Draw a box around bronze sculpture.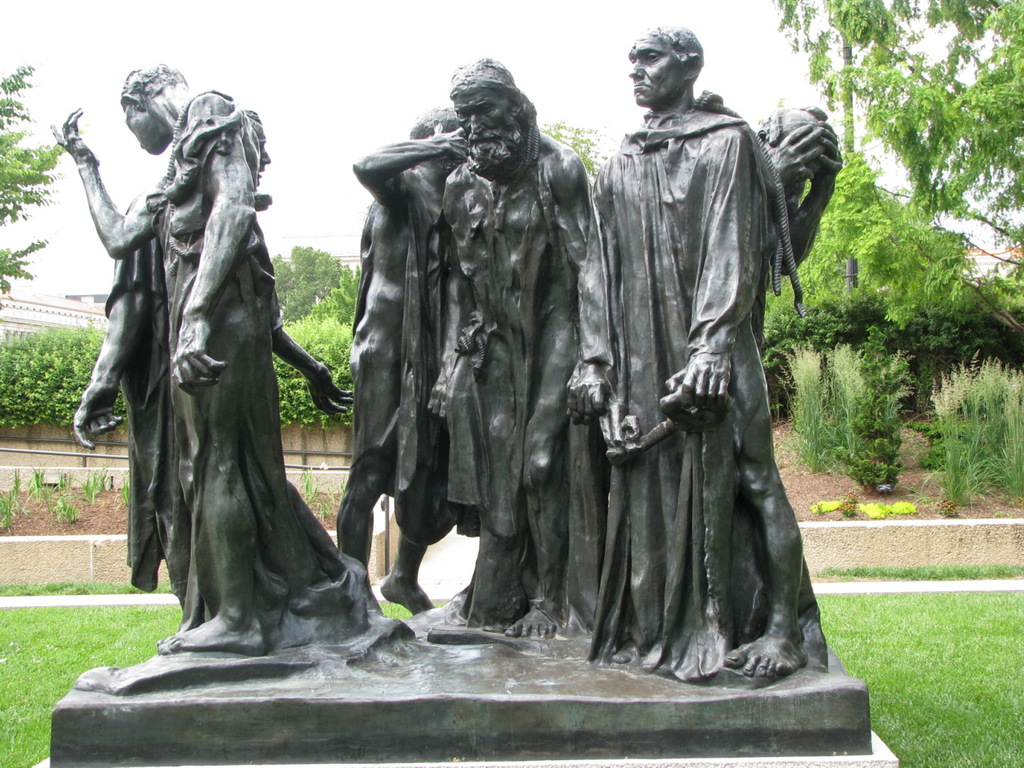
rect(746, 99, 841, 309).
